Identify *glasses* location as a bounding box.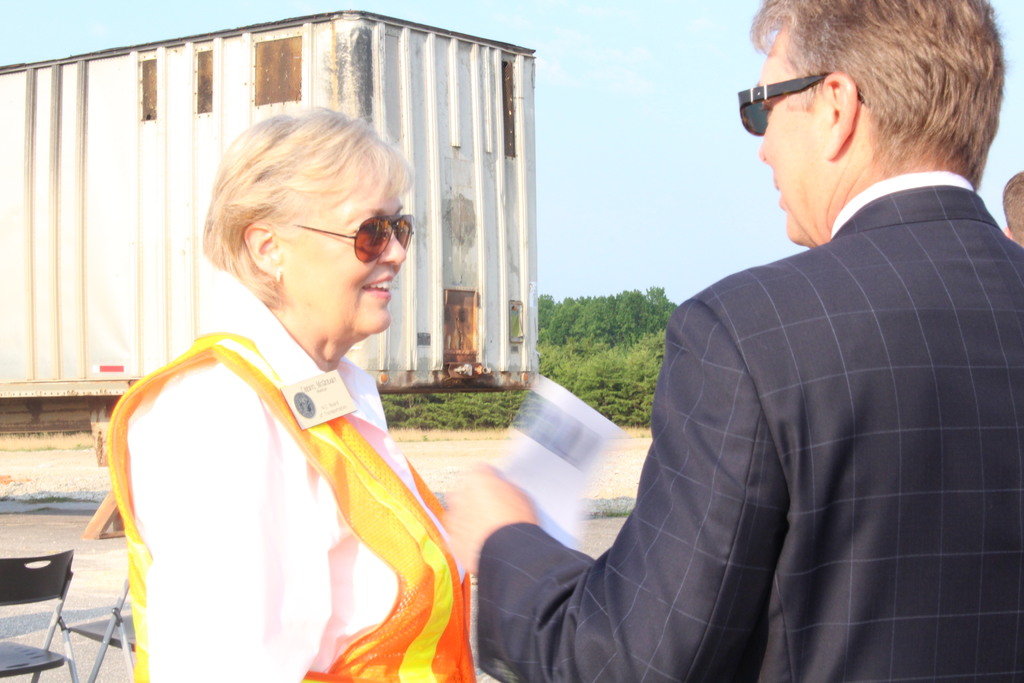
[291,206,417,267].
